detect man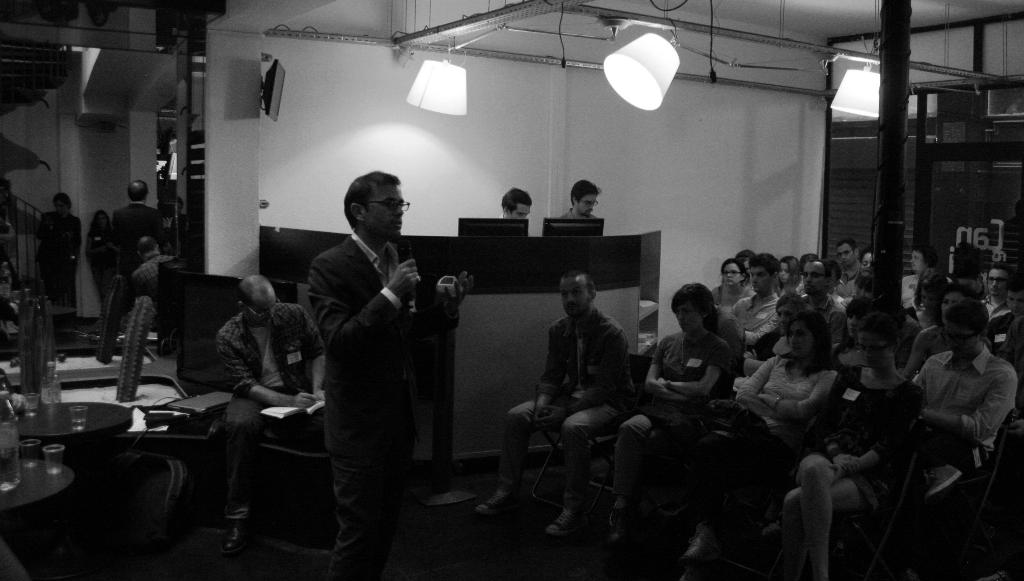
909,299,1020,473
